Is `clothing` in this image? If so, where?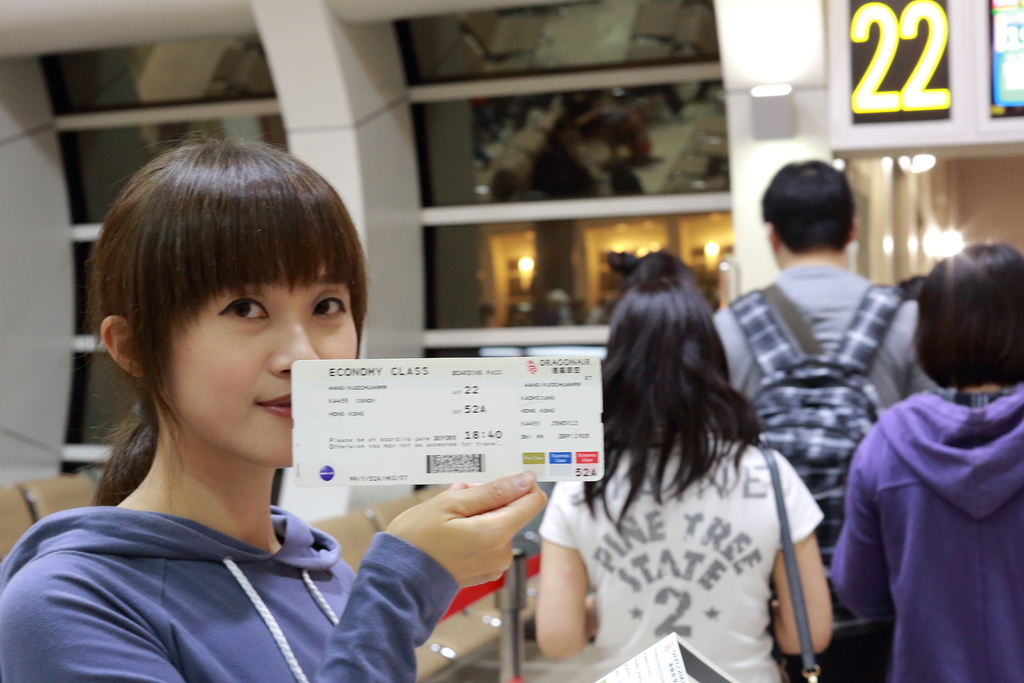
Yes, at x1=532, y1=431, x2=824, y2=682.
